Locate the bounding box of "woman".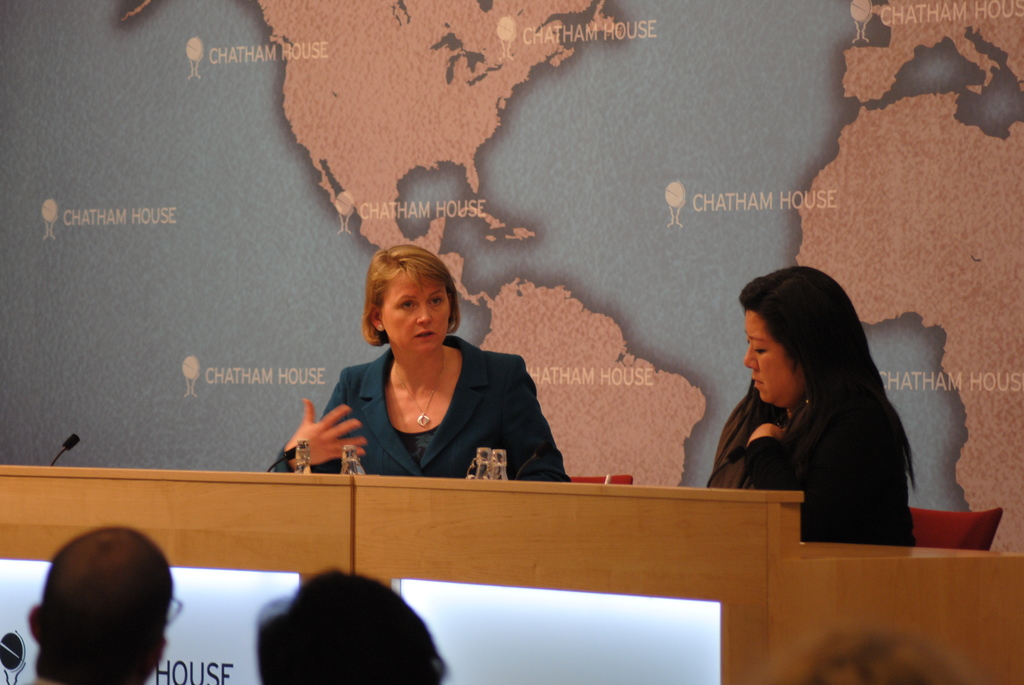
Bounding box: 262,250,575,498.
